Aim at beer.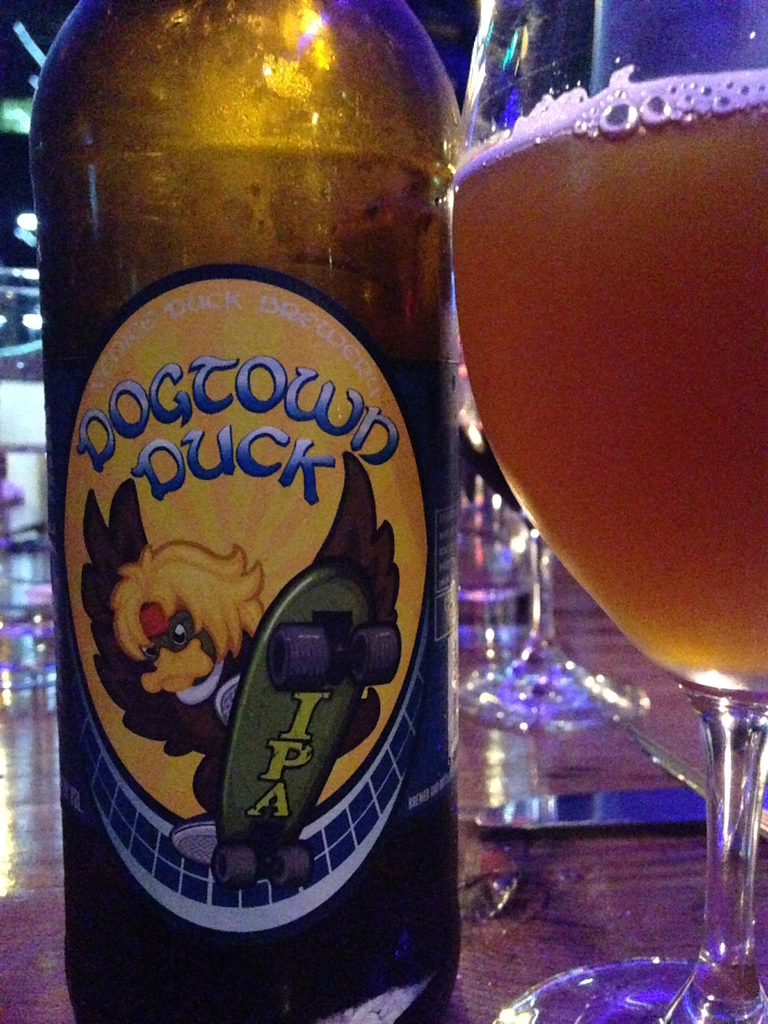
Aimed at (458,68,767,694).
